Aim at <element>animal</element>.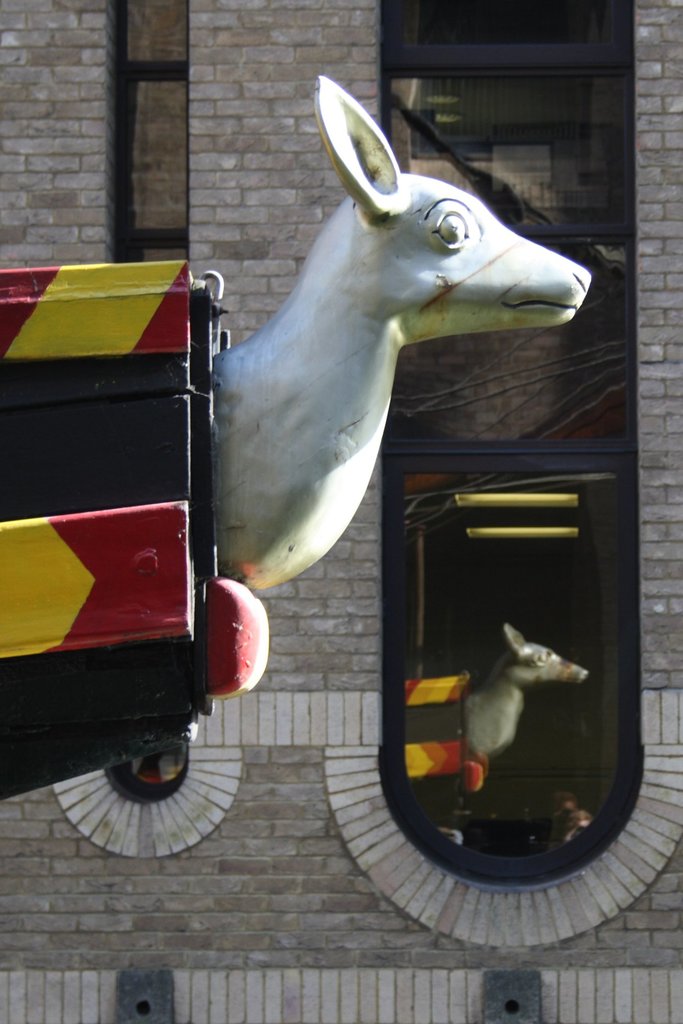
Aimed at (x1=213, y1=72, x2=604, y2=593).
